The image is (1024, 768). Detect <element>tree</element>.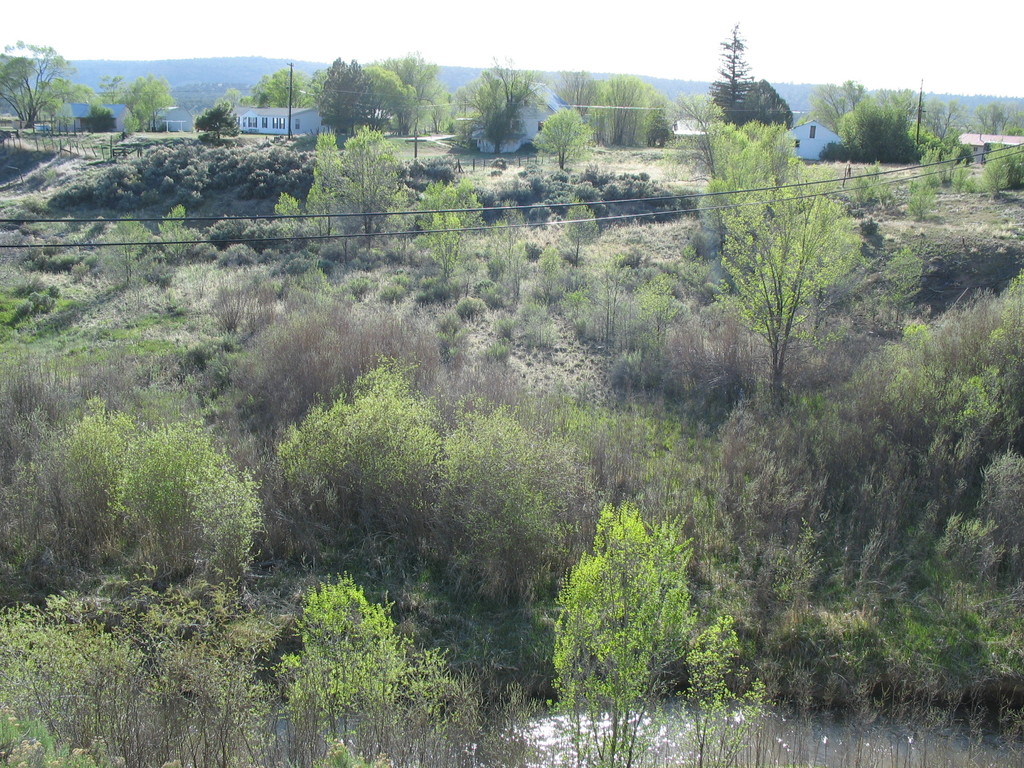
Detection: detection(198, 92, 242, 148).
